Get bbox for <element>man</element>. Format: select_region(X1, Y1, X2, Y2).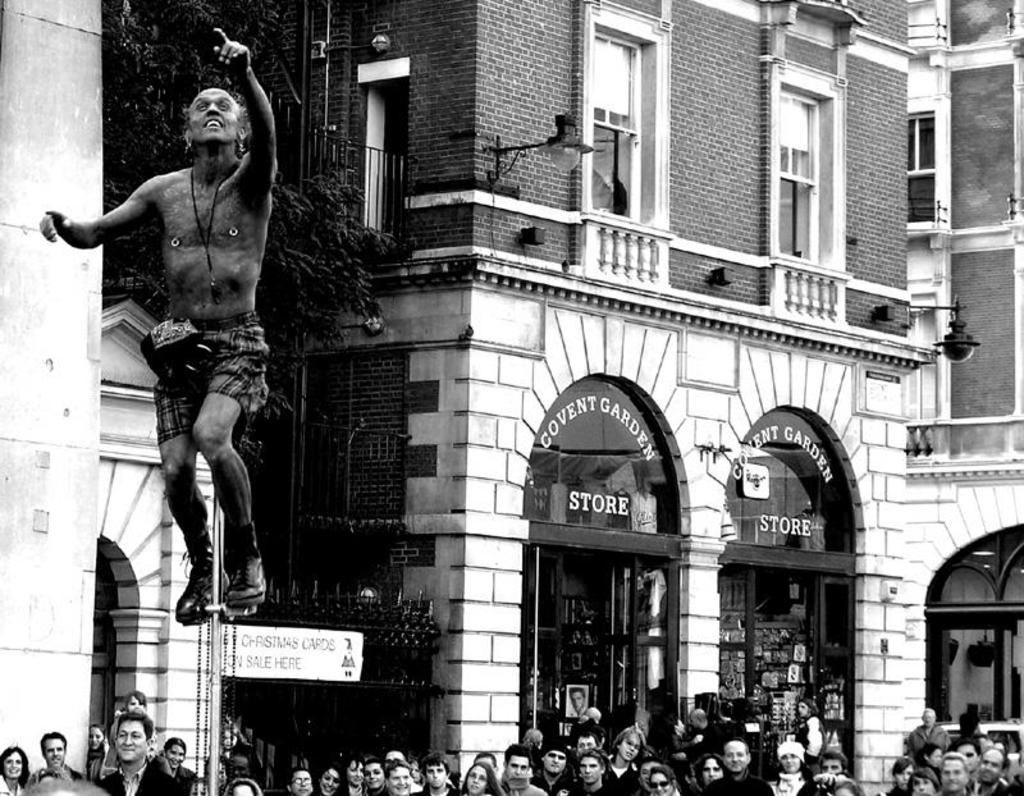
select_region(411, 751, 472, 795).
